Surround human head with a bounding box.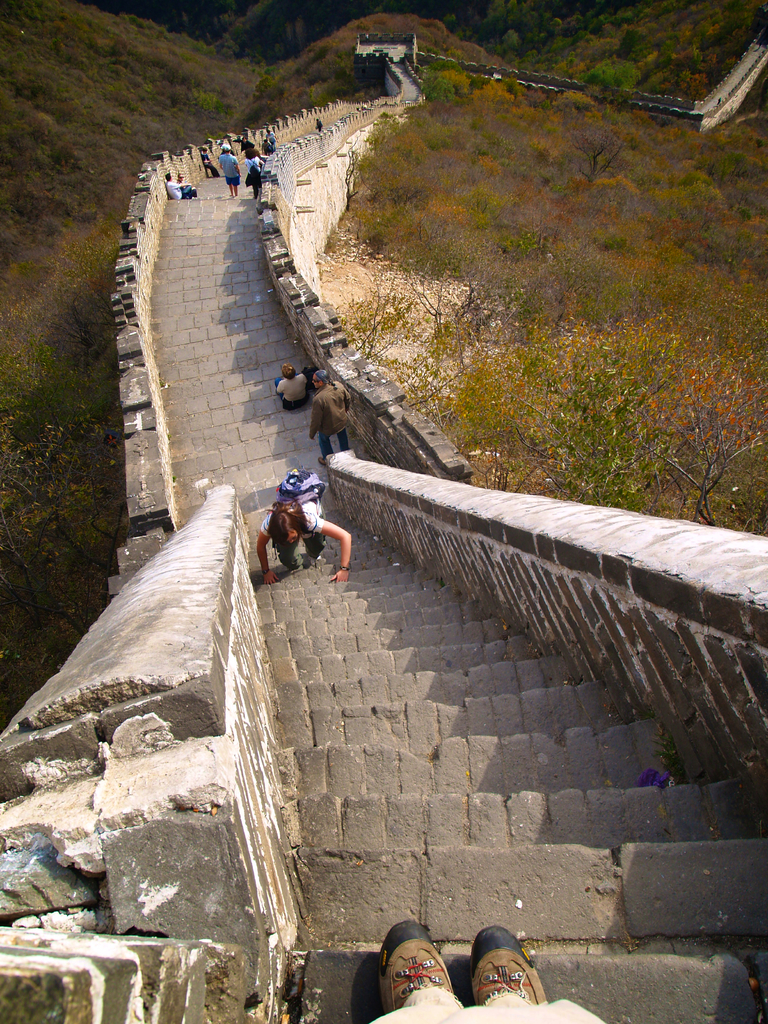
bbox=[273, 509, 303, 545].
